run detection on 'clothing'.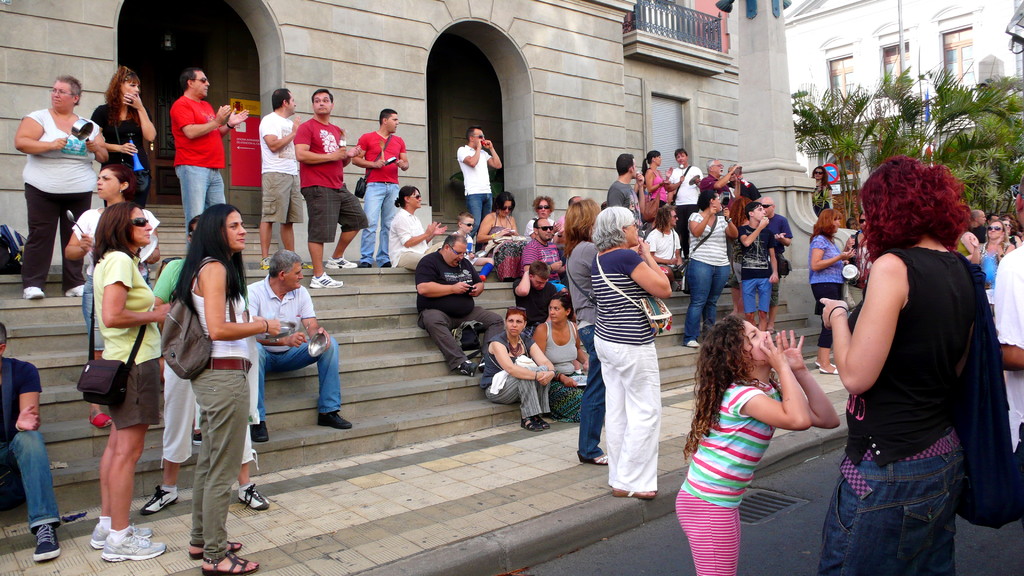
Result: 531 214 563 243.
